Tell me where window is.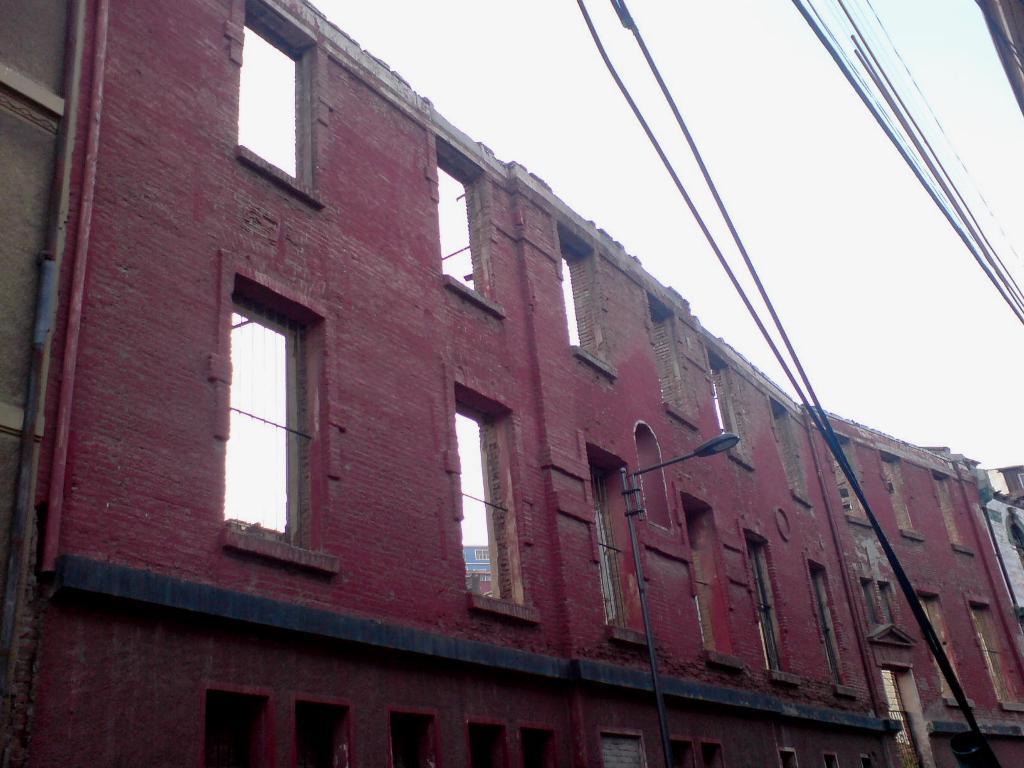
window is at (left=598, top=729, right=653, bottom=766).
